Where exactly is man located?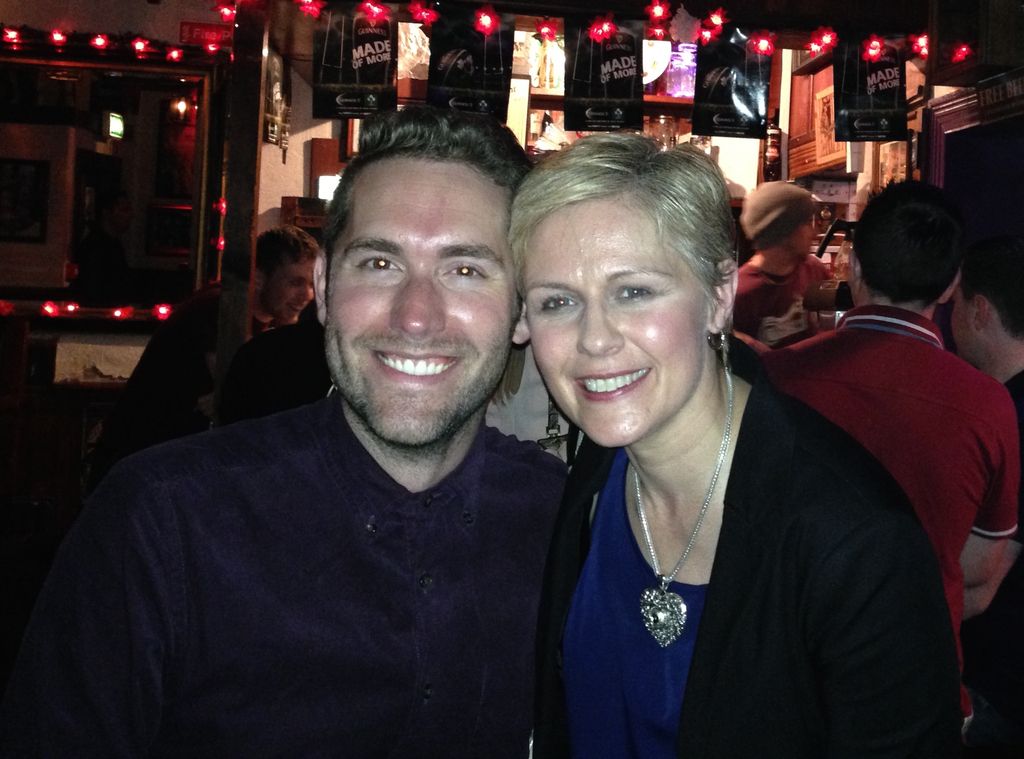
Its bounding box is box=[54, 107, 582, 752].
